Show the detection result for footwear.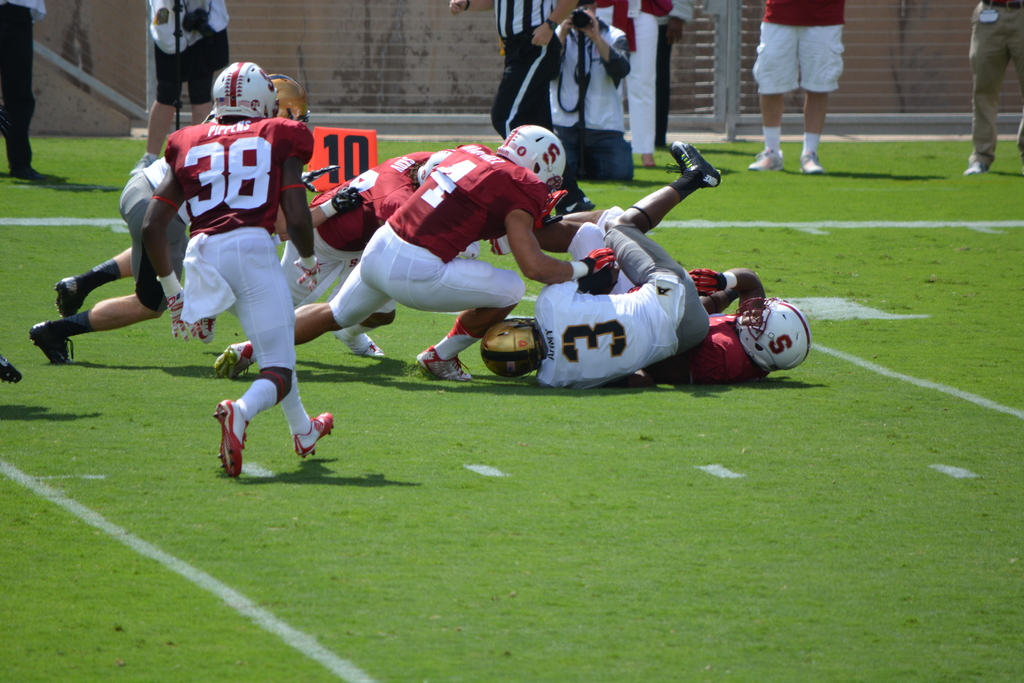
[left=413, top=343, right=473, bottom=382].
